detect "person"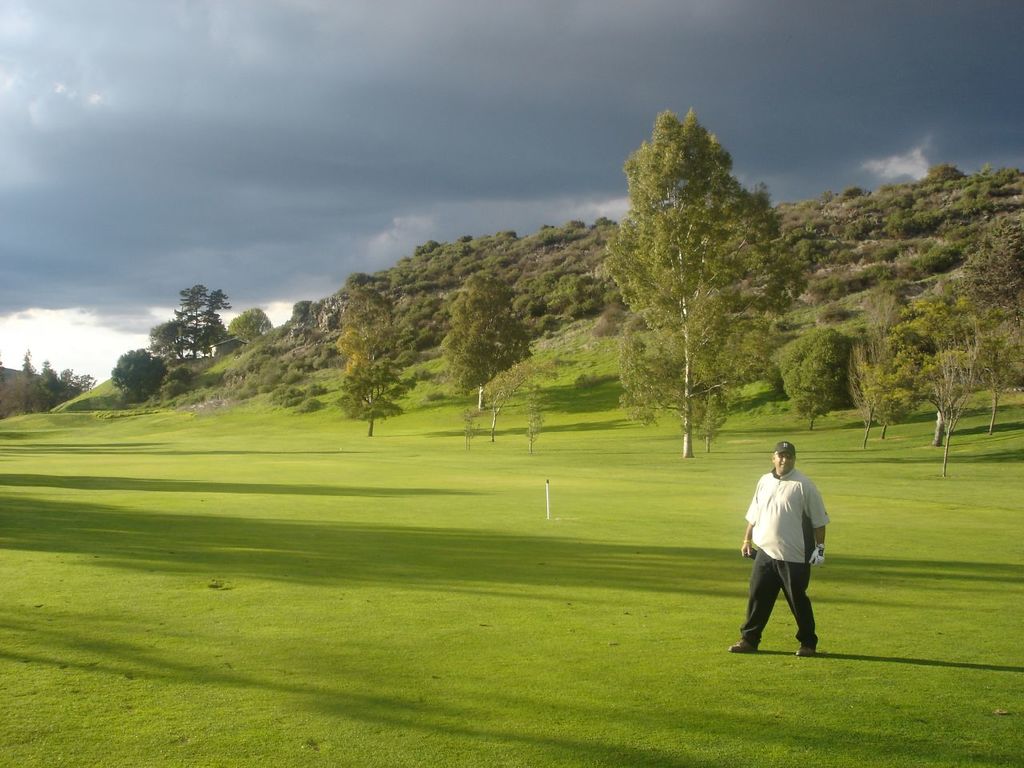
746,445,839,664
